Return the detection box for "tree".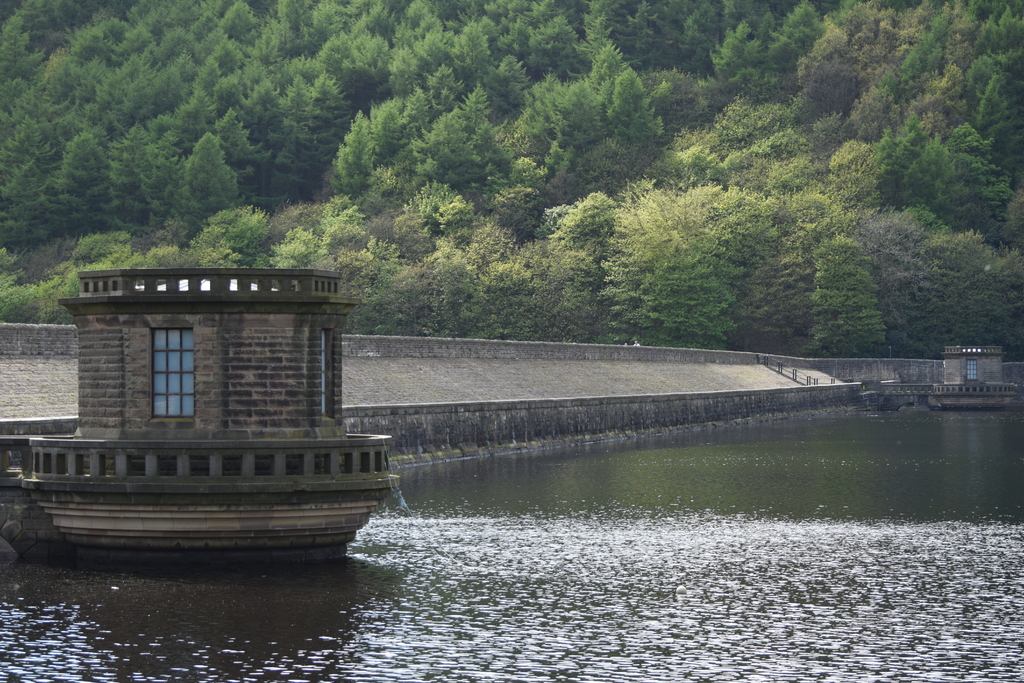
bbox(851, 204, 948, 342).
